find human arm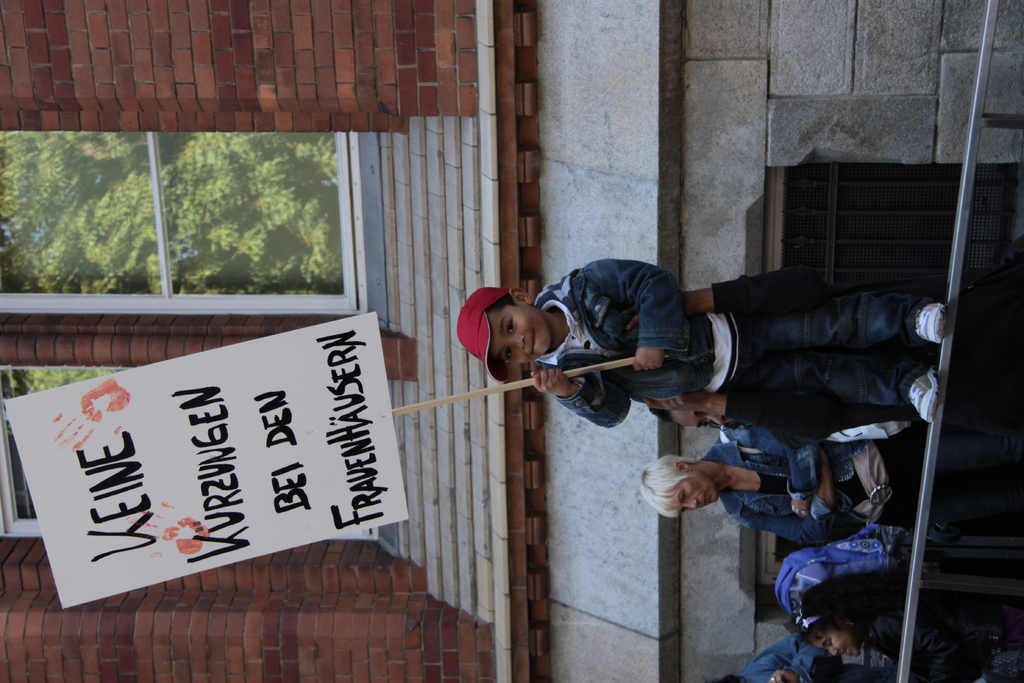
pyautogui.locateOnScreen(753, 631, 834, 682)
